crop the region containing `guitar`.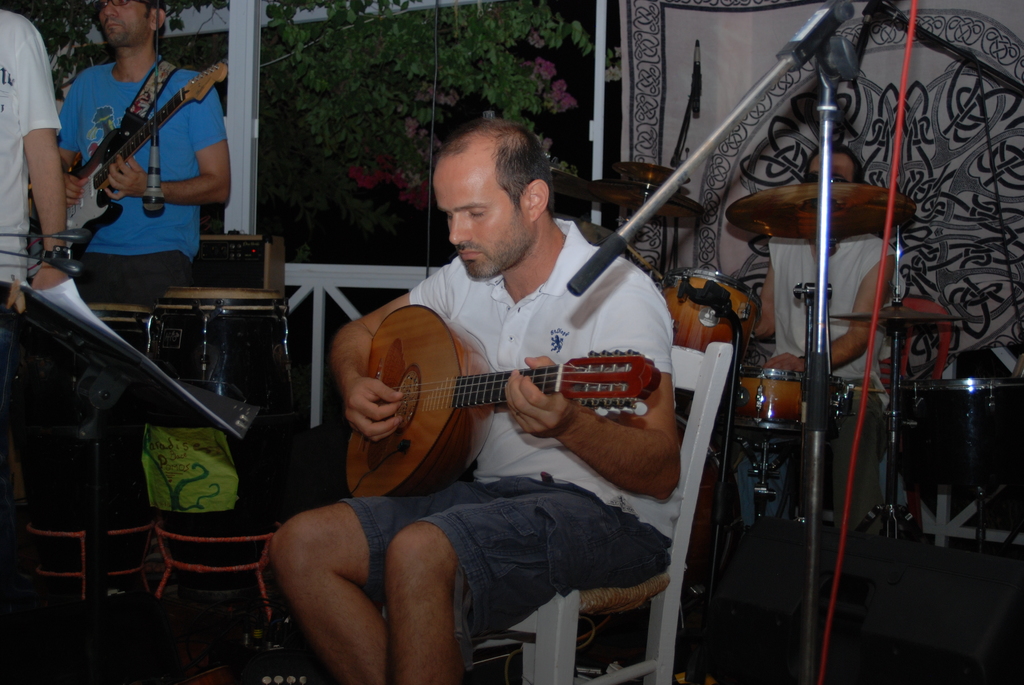
Crop region: [x1=324, y1=292, x2=678, y2=496].
